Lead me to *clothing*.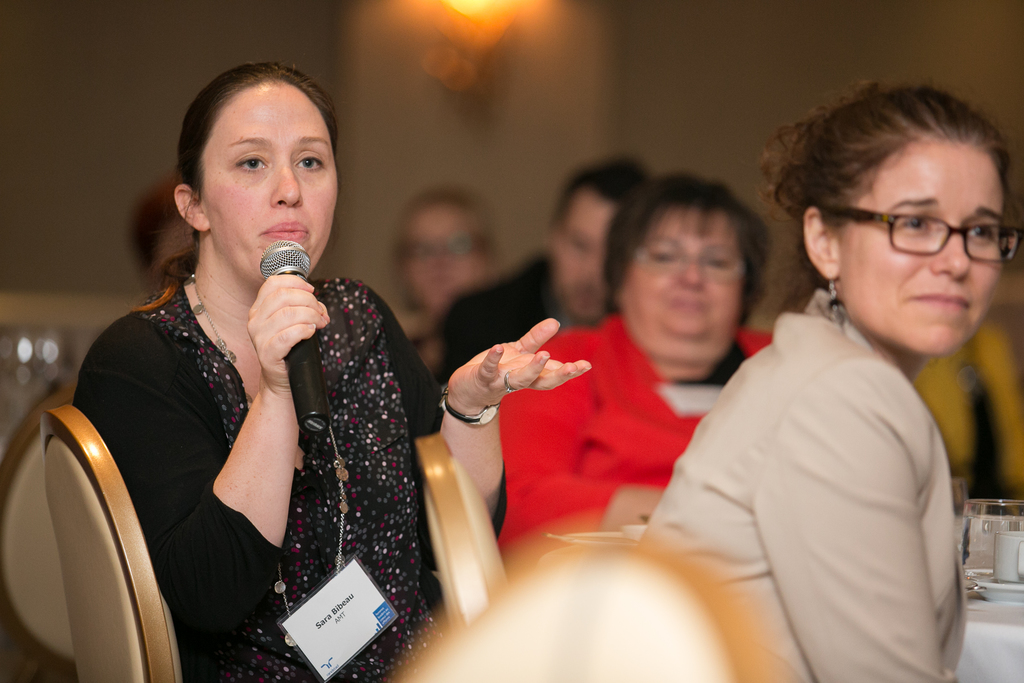
Lead to detection(649, 315, 986, 682).
